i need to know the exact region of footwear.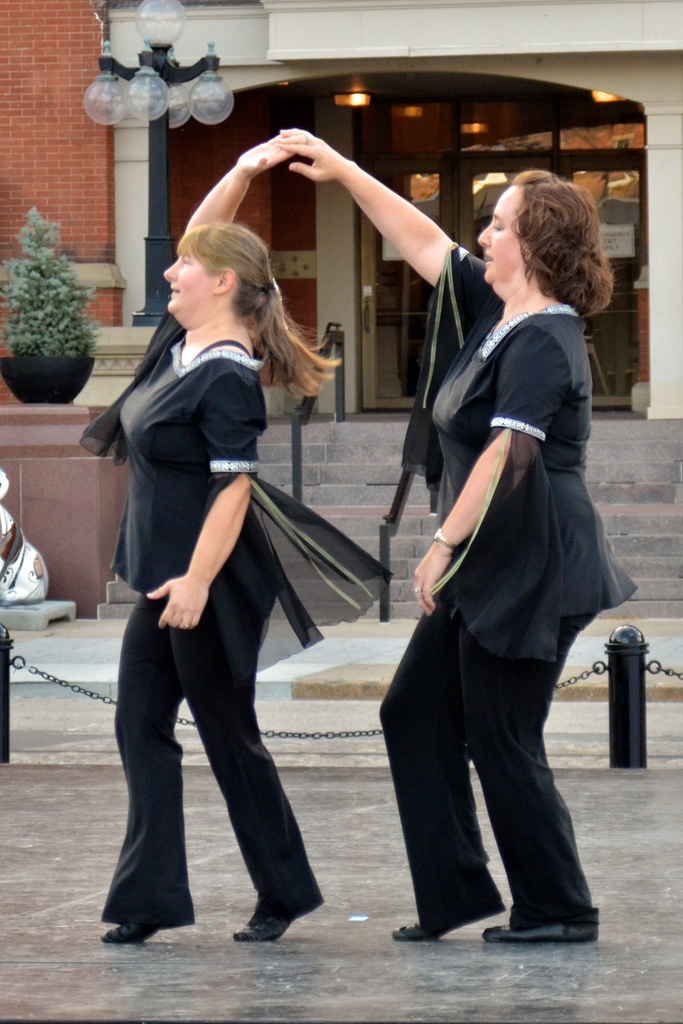
Region: 97 924 155 945.
